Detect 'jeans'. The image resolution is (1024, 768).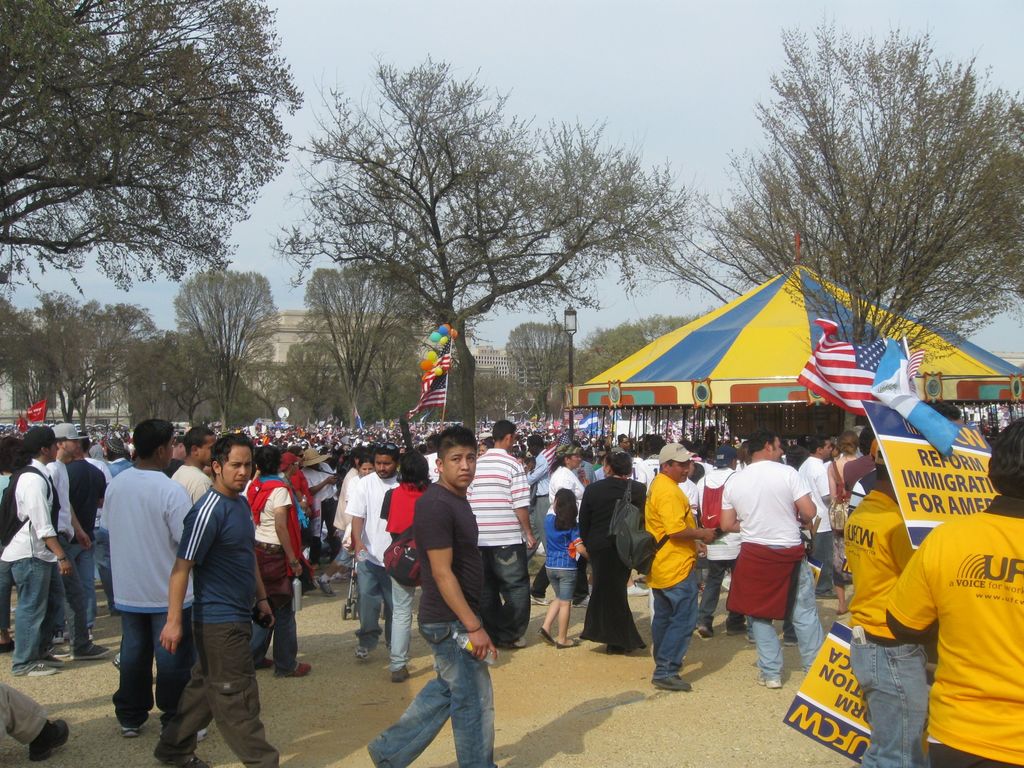
pyautogui.locateOnScreen(650, 569, 700, 678).
